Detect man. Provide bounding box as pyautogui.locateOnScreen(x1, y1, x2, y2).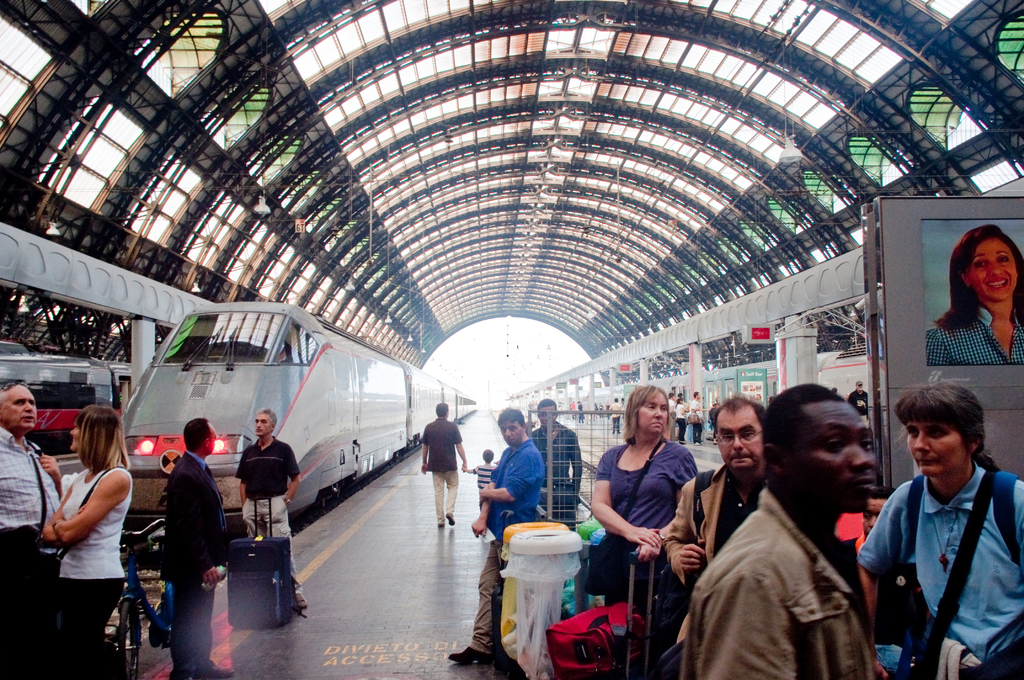
pyautogui.locateOnScreen(163, 416, 234, 679).
